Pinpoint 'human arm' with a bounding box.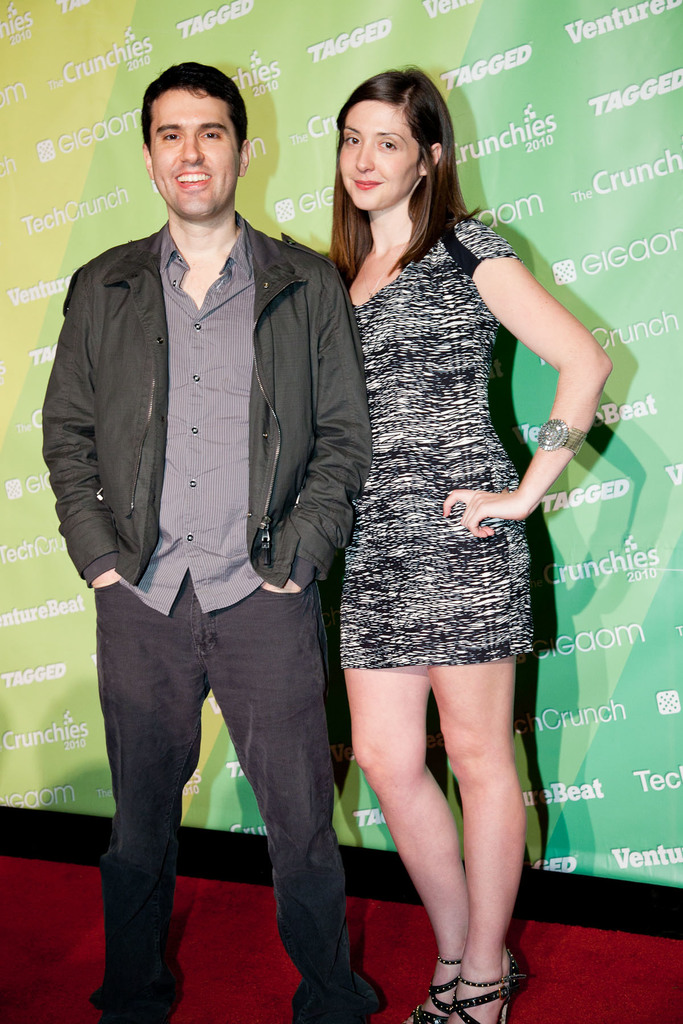
{"x1": 262, "y1": 260, "x2": 372, "y2": 598}.
